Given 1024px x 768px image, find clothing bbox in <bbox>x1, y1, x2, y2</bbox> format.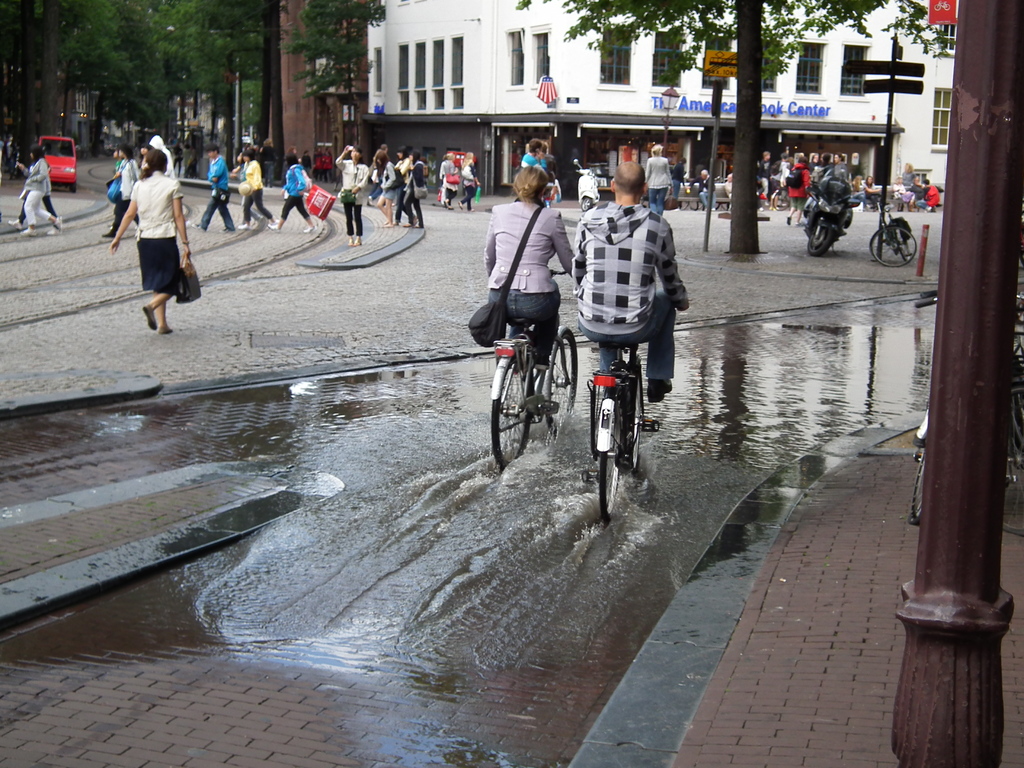
<bbox>759, 154, 771, 195</bbox>.
